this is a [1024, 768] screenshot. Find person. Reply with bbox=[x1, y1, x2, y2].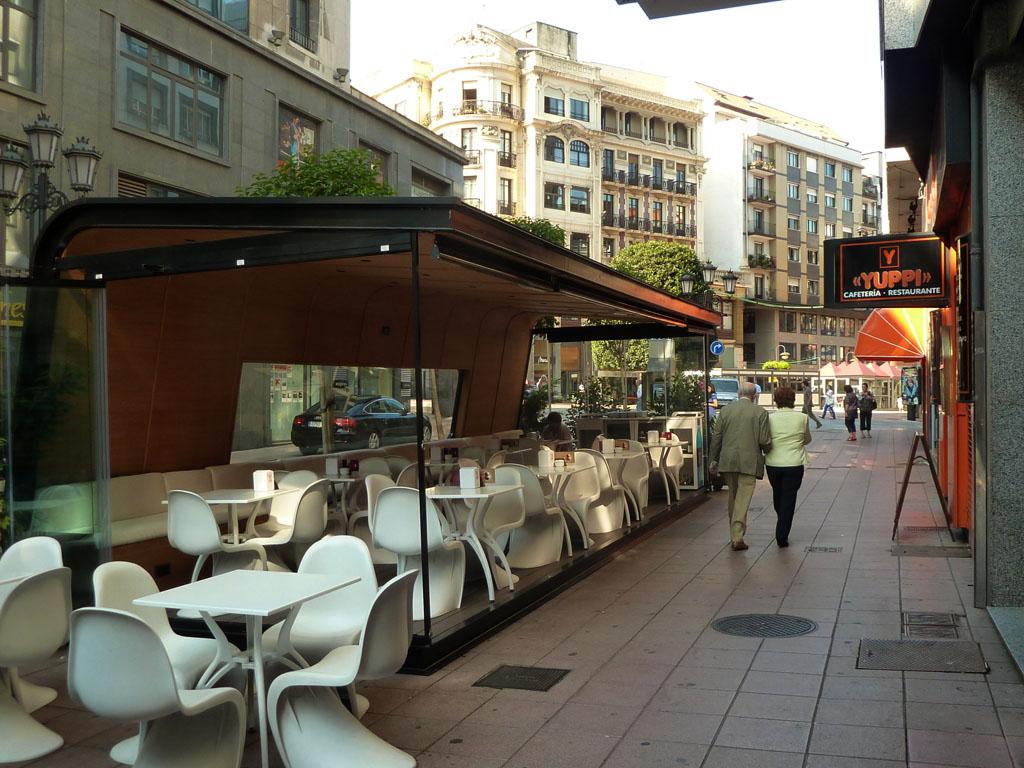
bbox=[818, 377, 834, 415].
